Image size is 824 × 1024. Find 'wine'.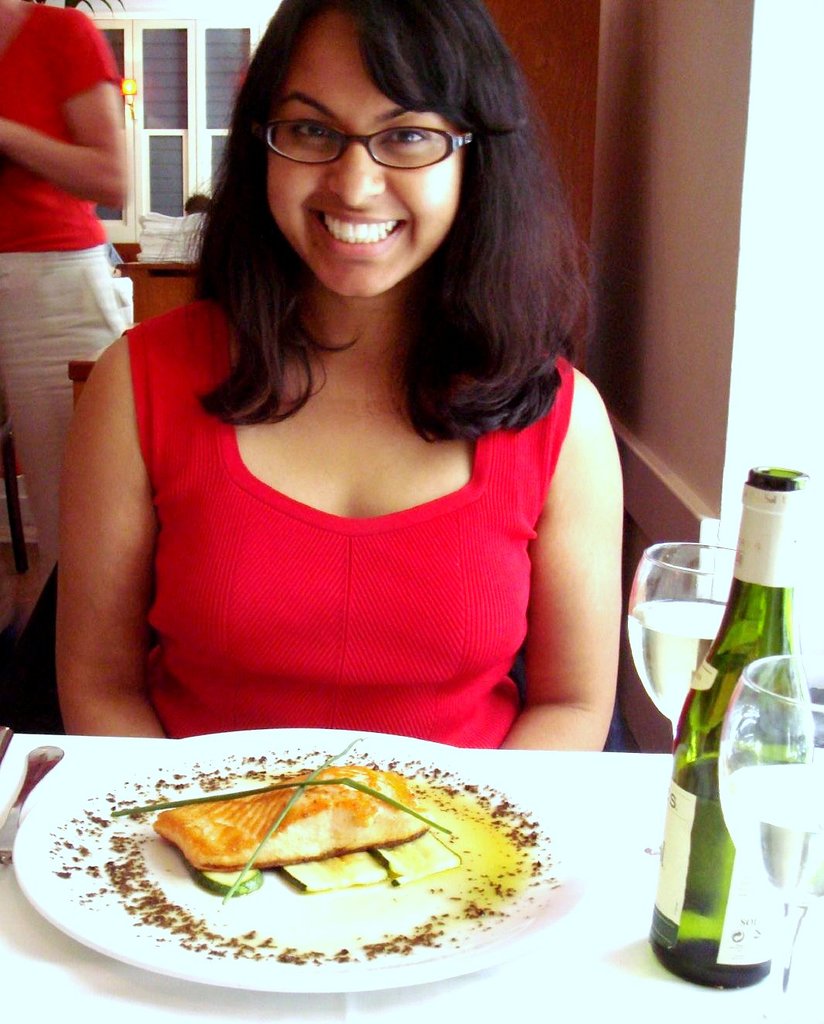
<region>714, 761, 823, 902</region>.
